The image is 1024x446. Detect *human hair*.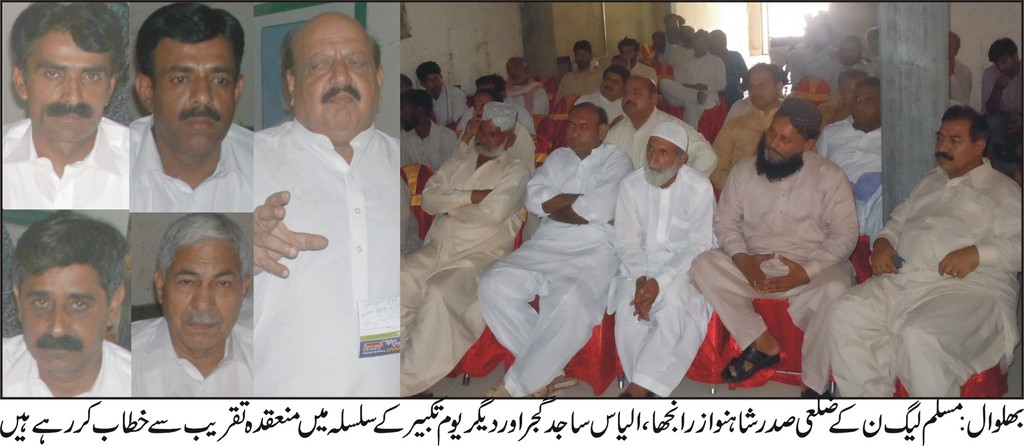
Detection: 986:33:1021:65.
